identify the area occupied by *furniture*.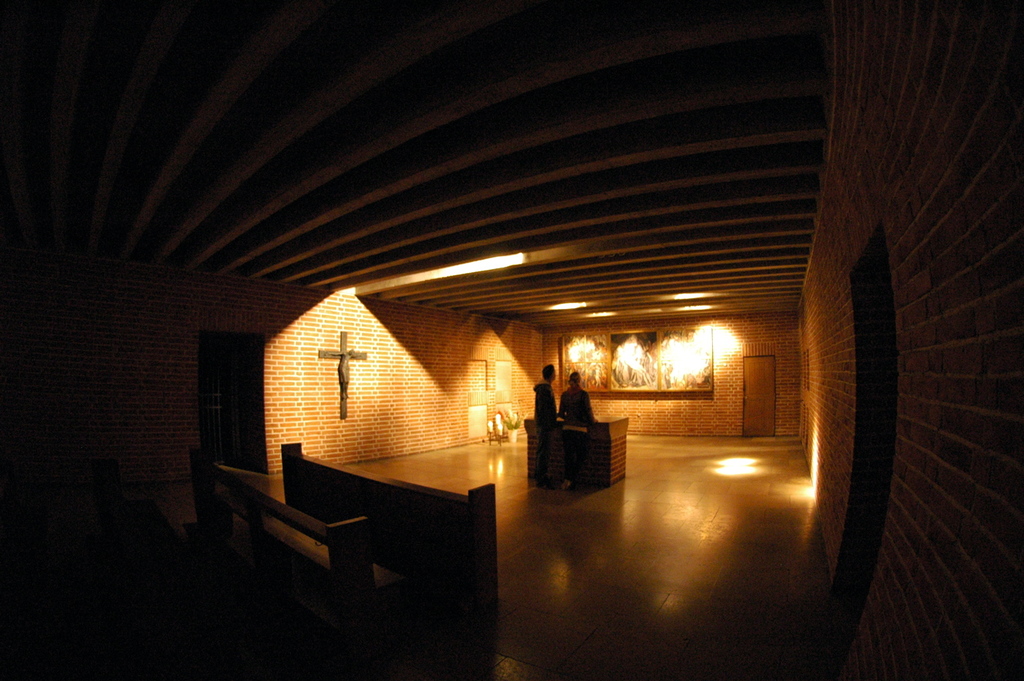
Area: locate(522, 418, 628, 492).
